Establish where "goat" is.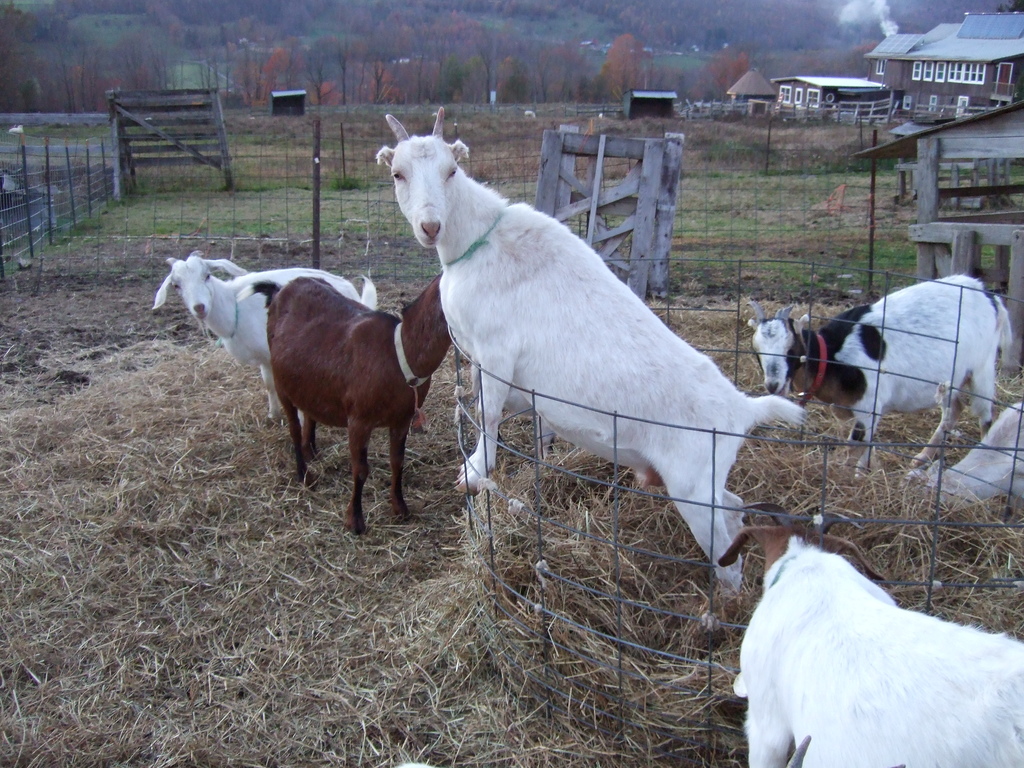
Established at 745,270,1012,458.
